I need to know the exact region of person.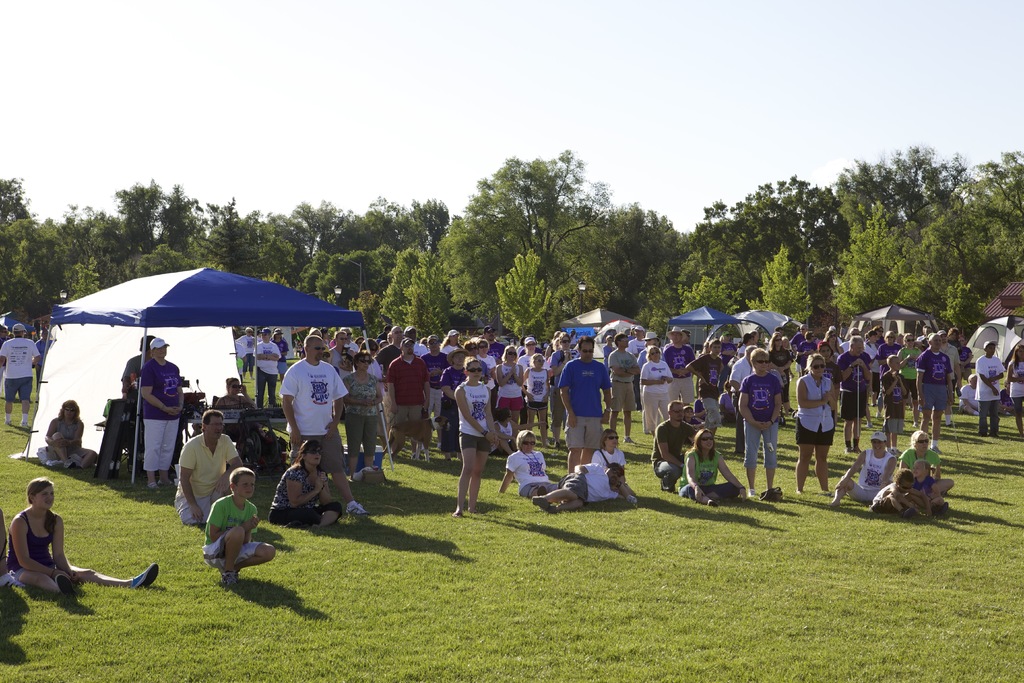
Region: 275,438,336,531.
